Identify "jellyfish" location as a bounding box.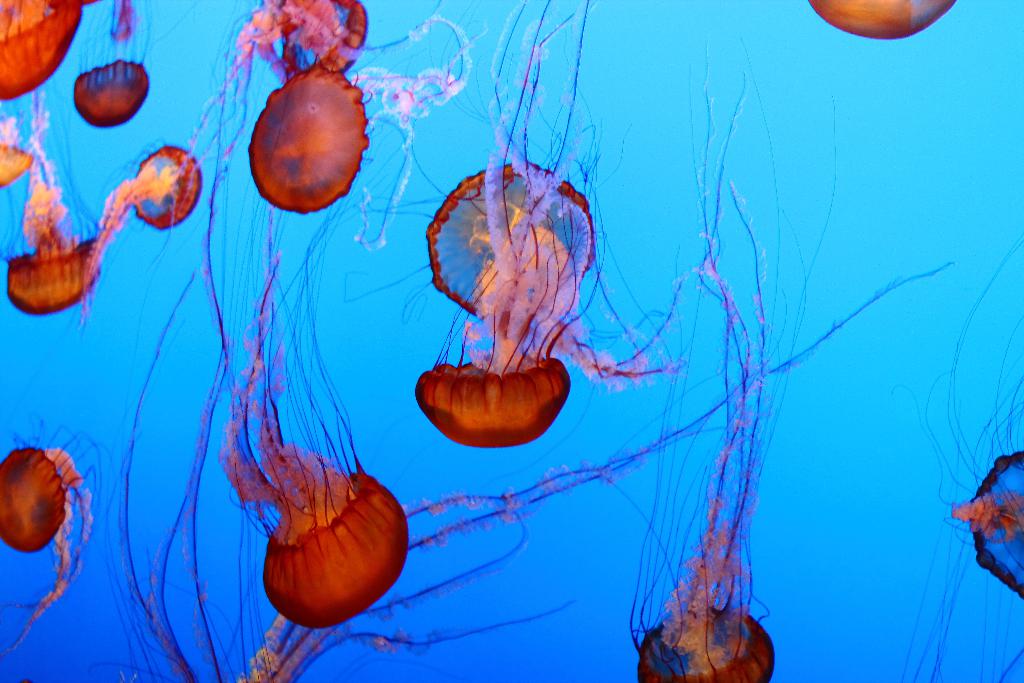
[left=198, top=158, right=413, bottom=636].
